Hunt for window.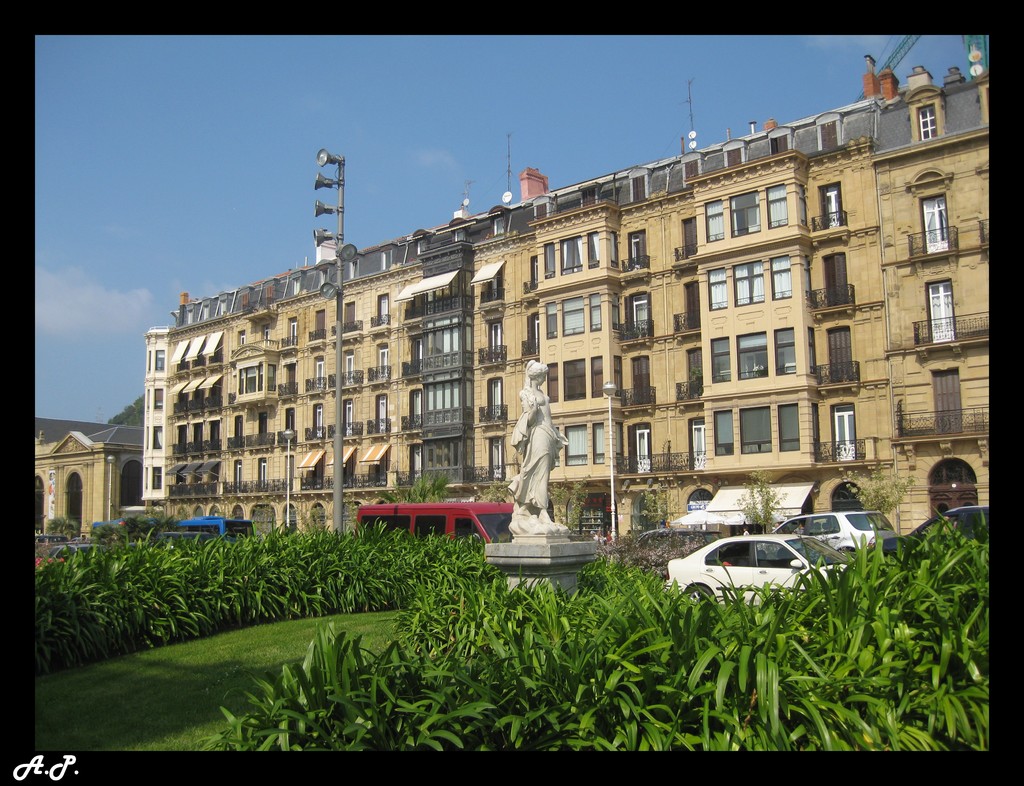
Hunted down at 918 105 936 140.
